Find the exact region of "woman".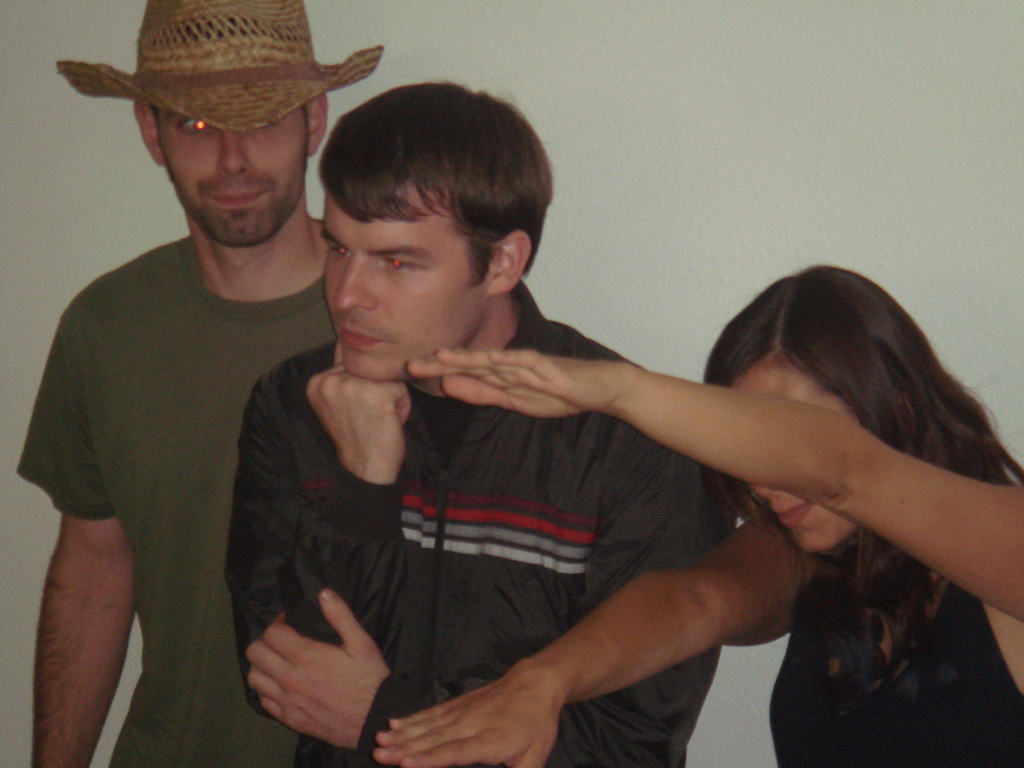
Exact region: (x1=371, y1=255, x2=1023, y2=767).
